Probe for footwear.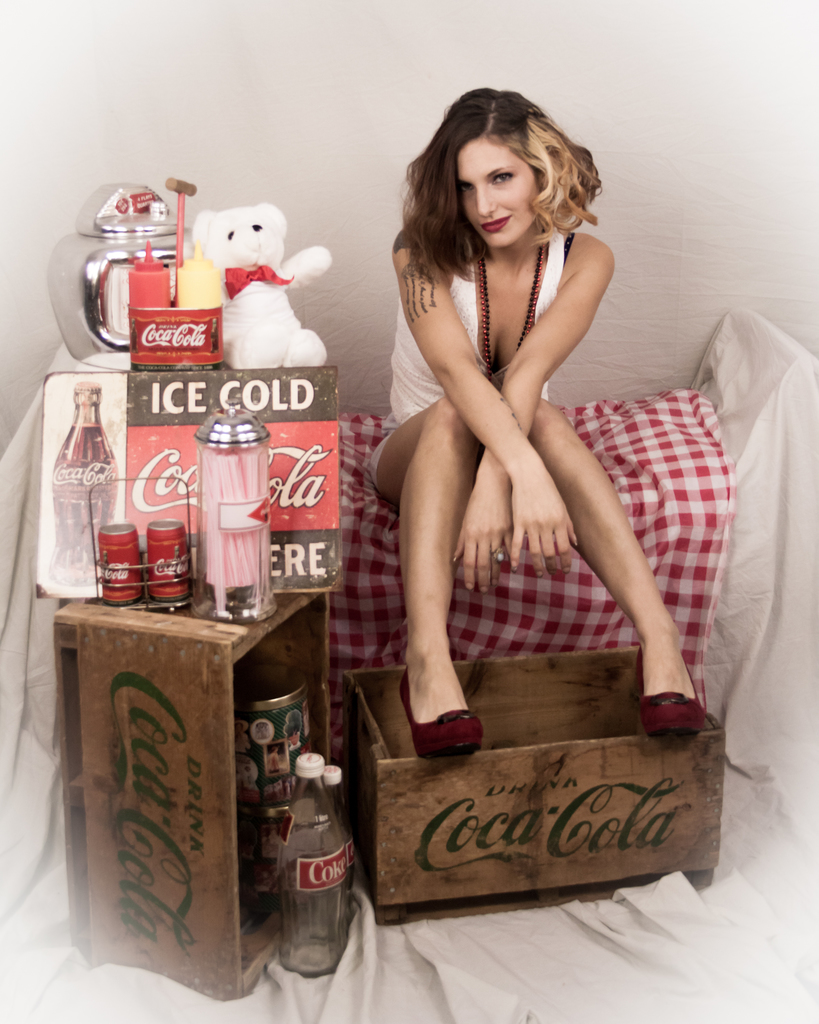
Probe result: l=406, t=628, r=481, b=755.
